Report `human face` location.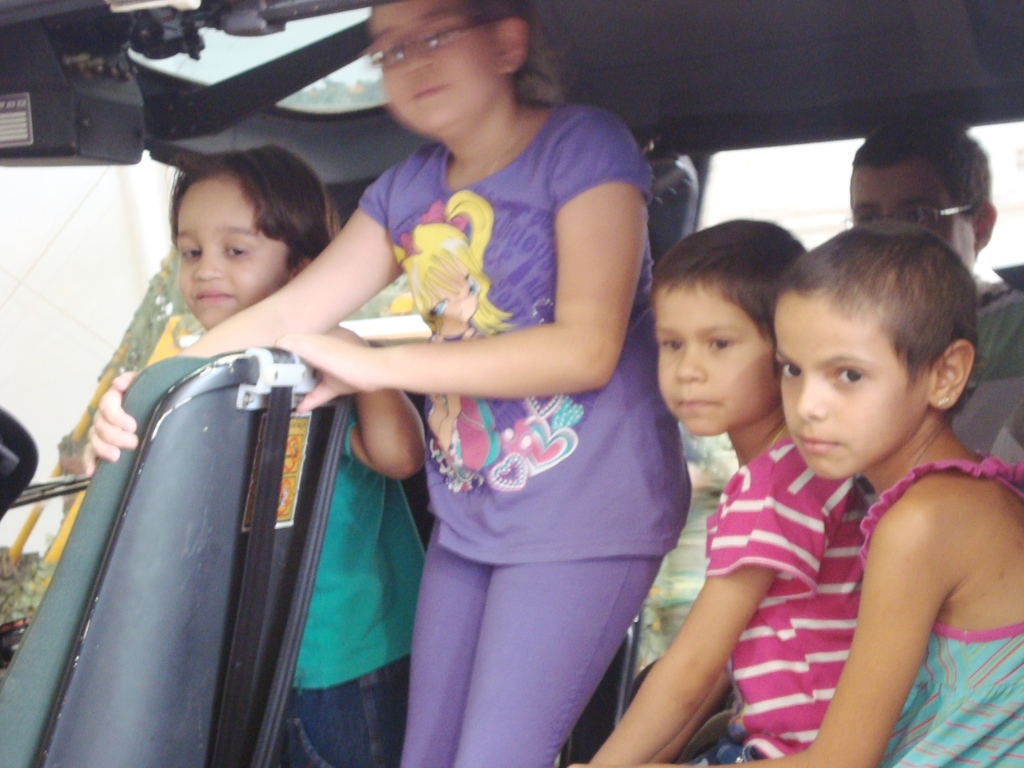
Report: pyautogui.locateOnScreen(657, 283, 779, 436).
